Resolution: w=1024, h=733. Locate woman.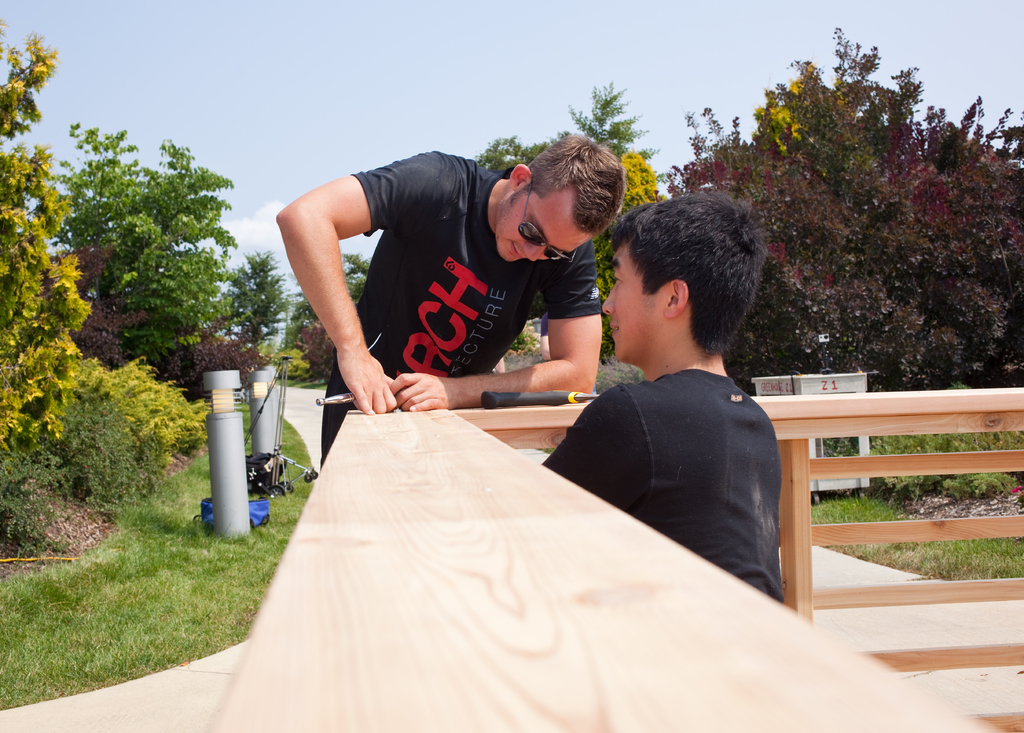
select_region(264, 110, 587, 435).
